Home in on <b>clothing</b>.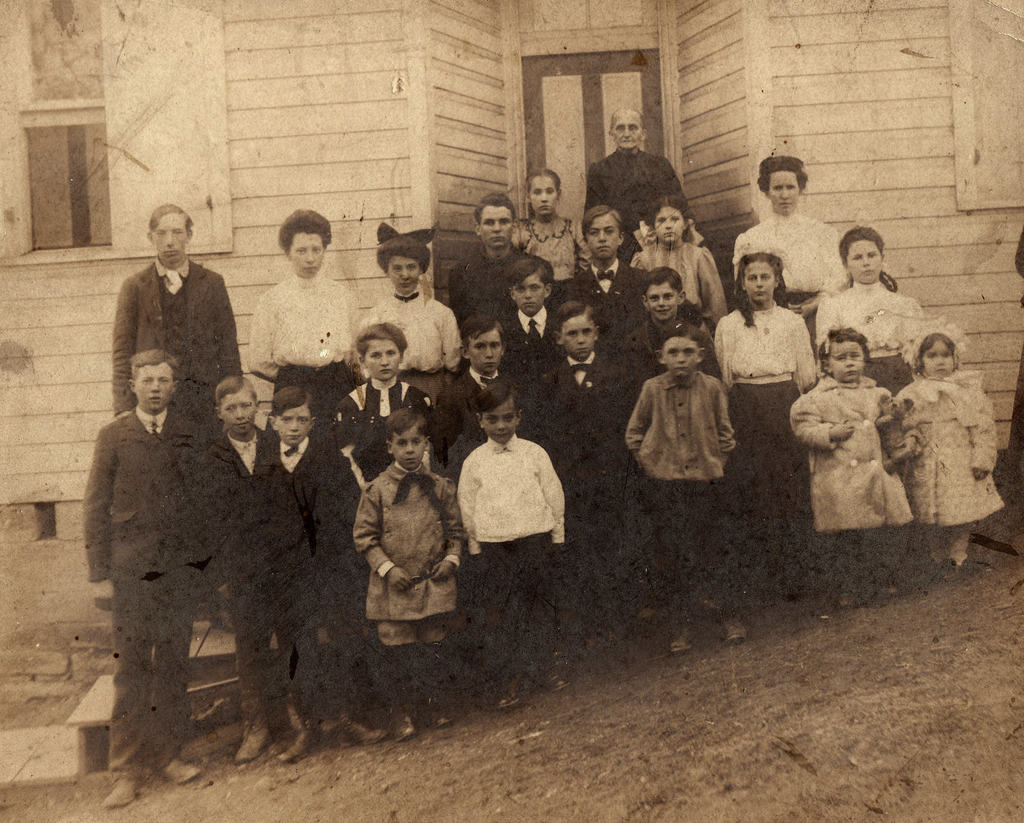
Homed in at Rect(786, 375, 910, 535).
